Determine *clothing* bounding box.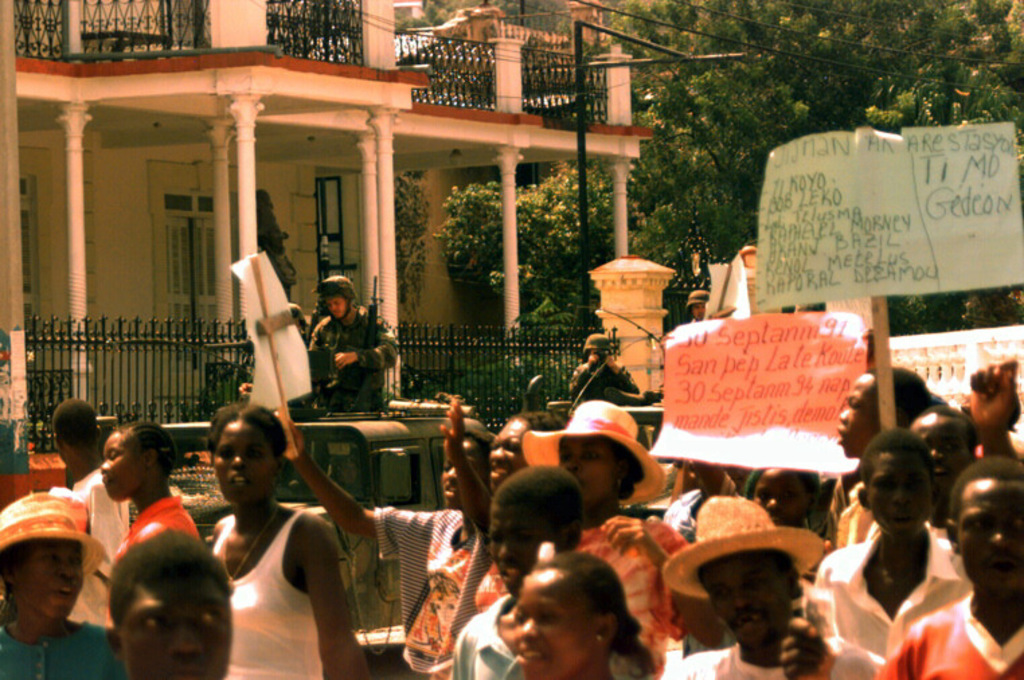
Determined: rect(886, 607, 1023, 679).
